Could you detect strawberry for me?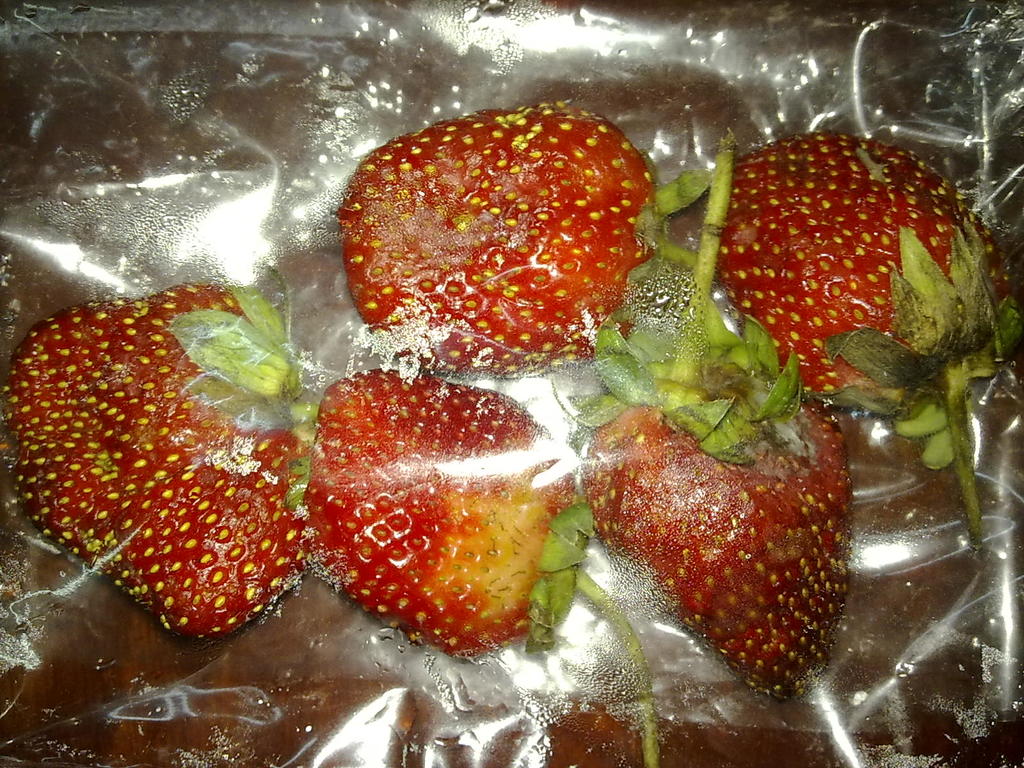
Detection result: region(337, 102, 737, 387).
